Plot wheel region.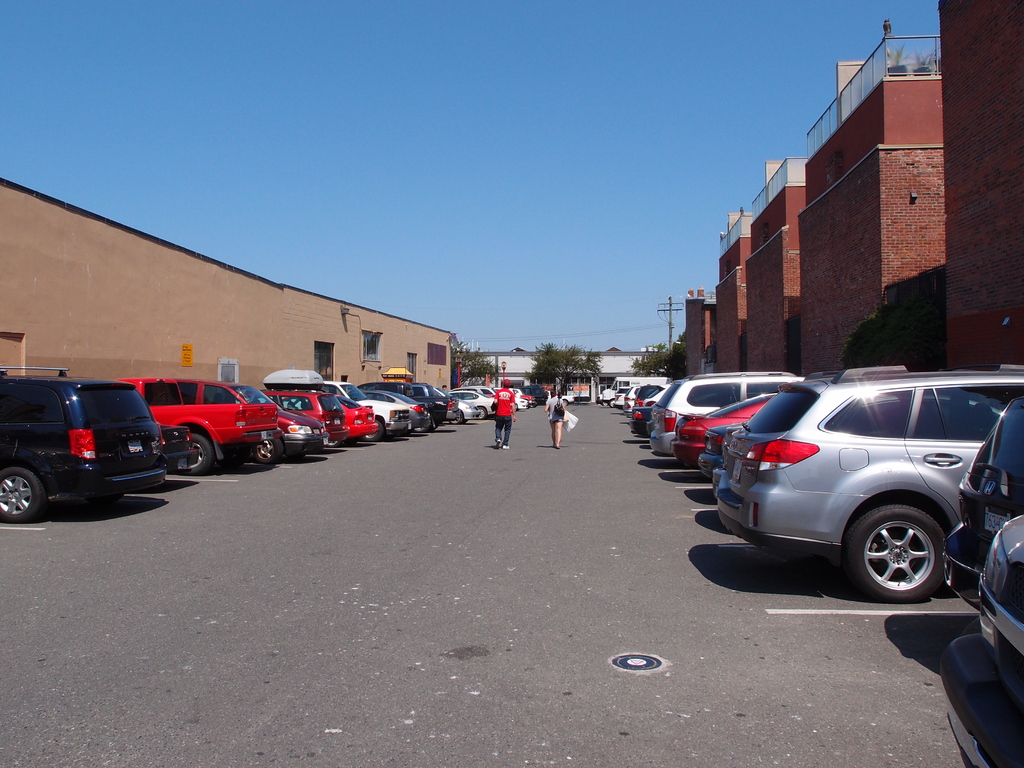
Plotted at [364,419,381,440].
